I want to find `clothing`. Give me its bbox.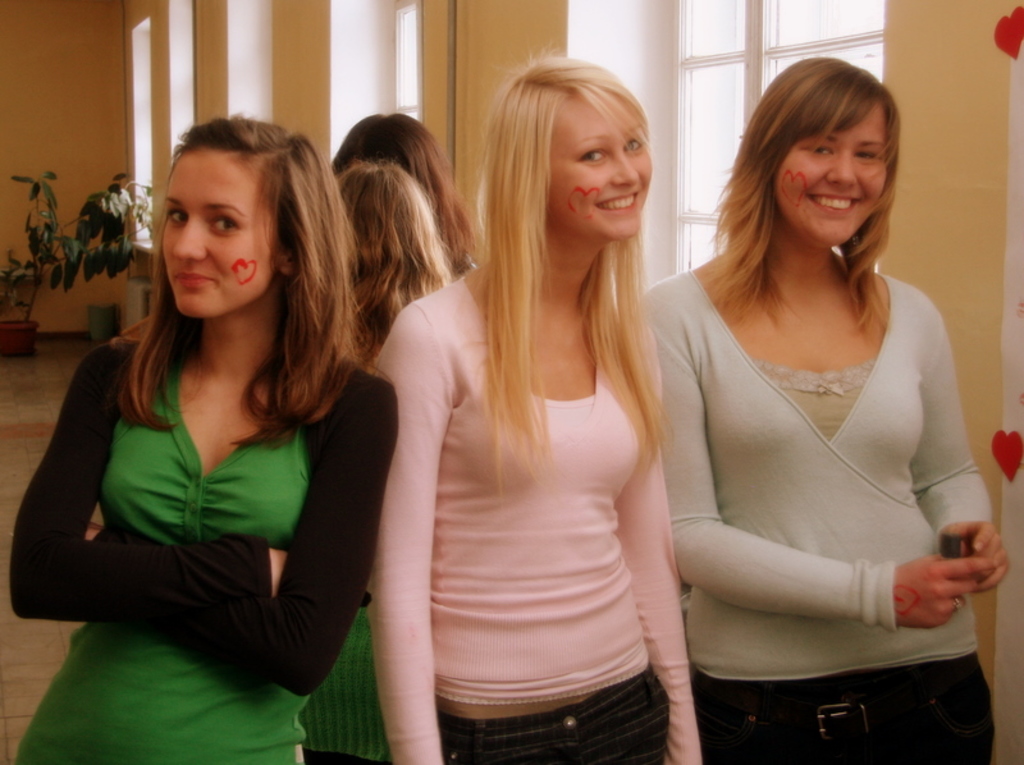
left=15, top=339, right=402, bottom=764.
